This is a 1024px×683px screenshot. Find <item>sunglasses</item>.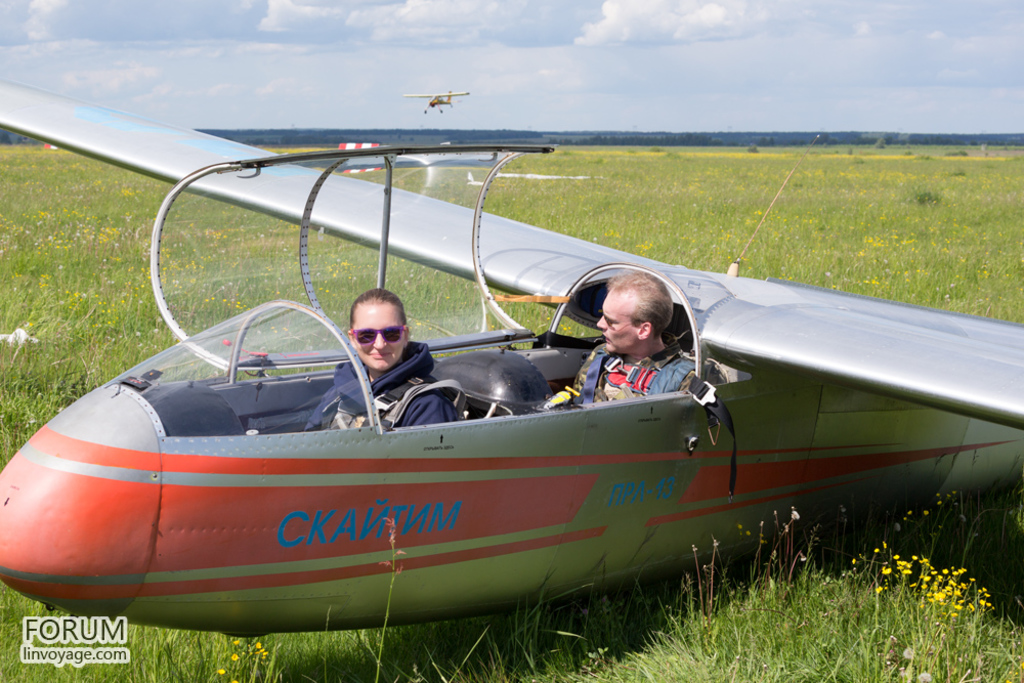
Bounding box: locate(599, 311, 635, 328).
